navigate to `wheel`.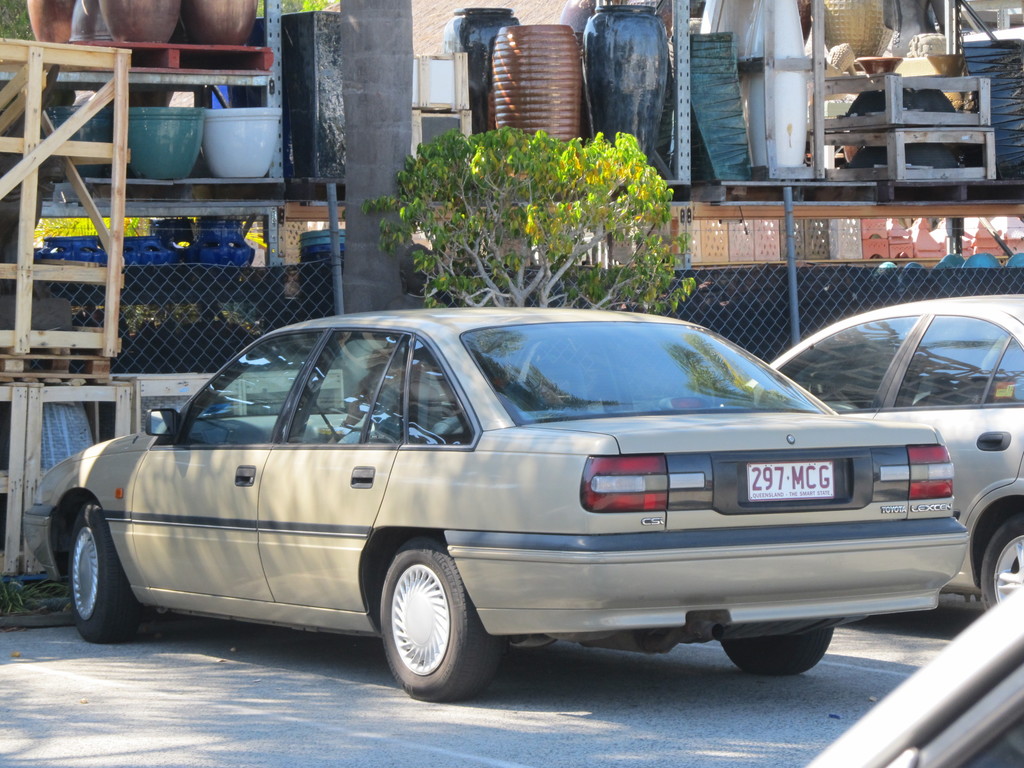
Navigation target: [70, 504, 141, 643].
